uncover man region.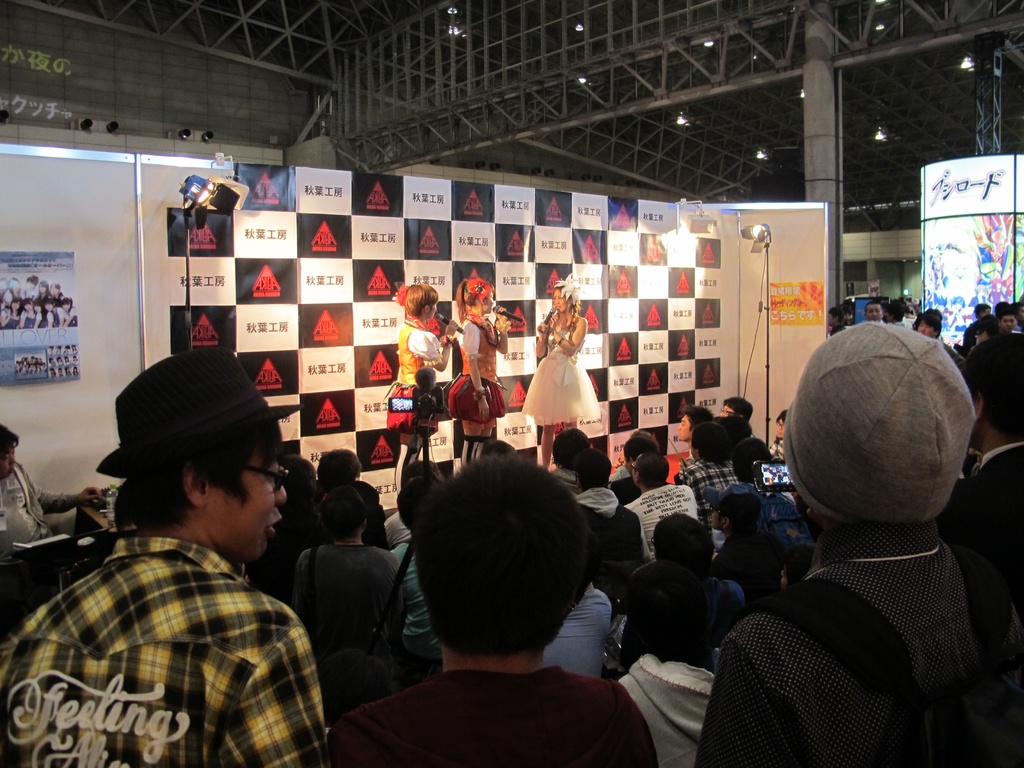
Uncovered: x1=933, y1=332, x2=1023, y2=609.
